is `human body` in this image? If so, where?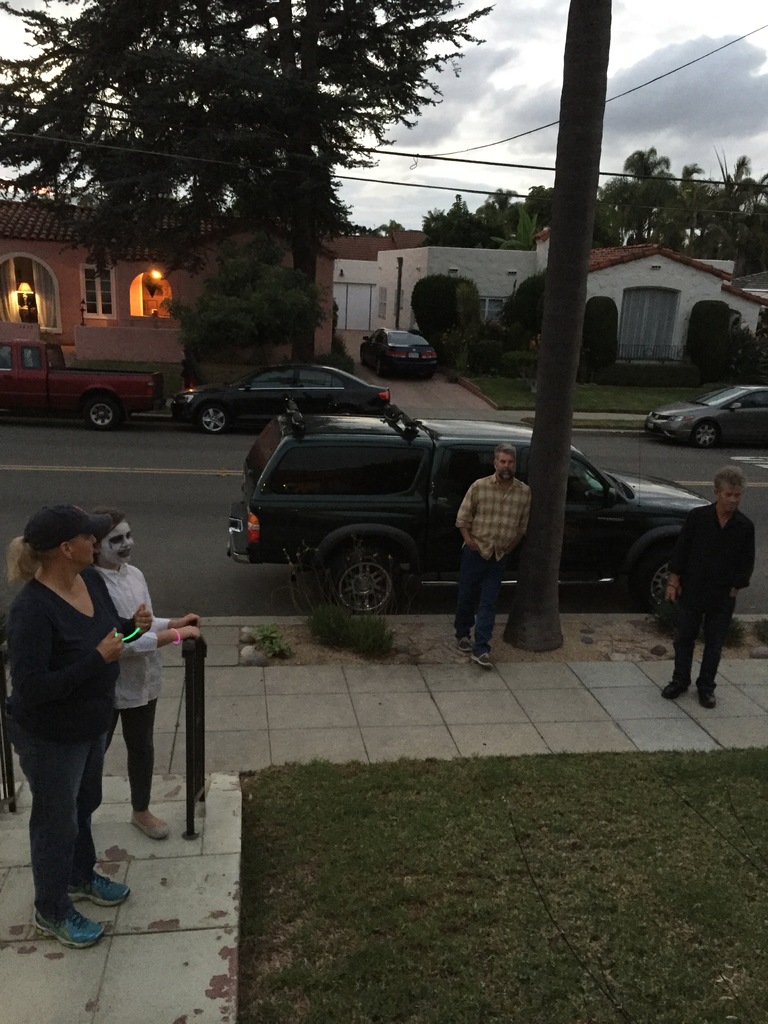
Yes, at {"x1": 98, "y1": 552, "x2": 203, "y2": 844}.
